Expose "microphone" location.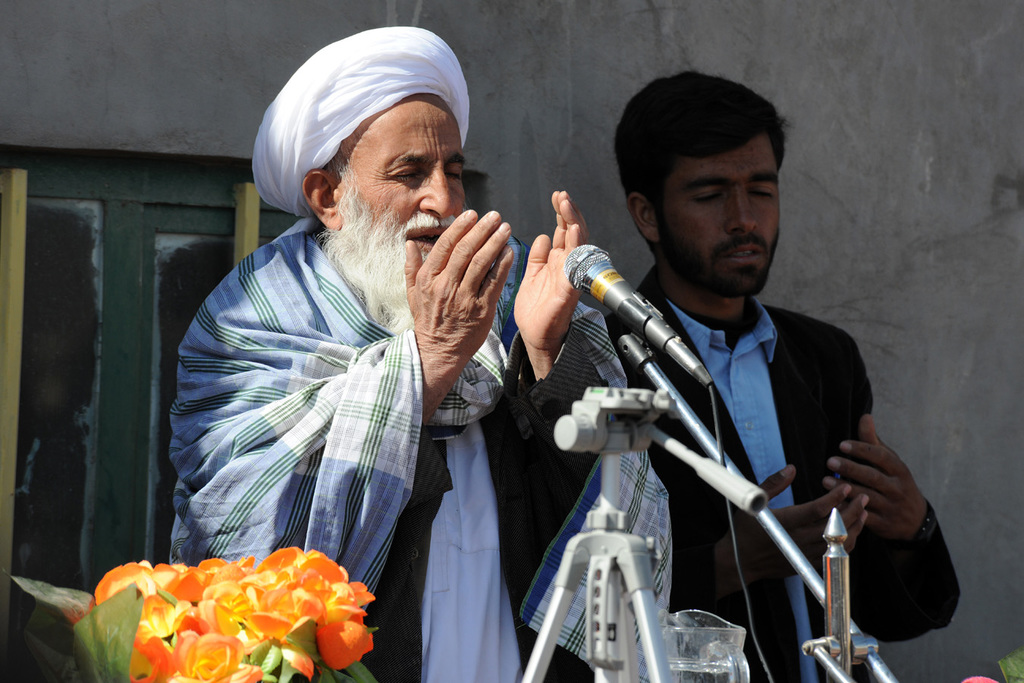
Exposed at locate(544, 227, 702, 382).
